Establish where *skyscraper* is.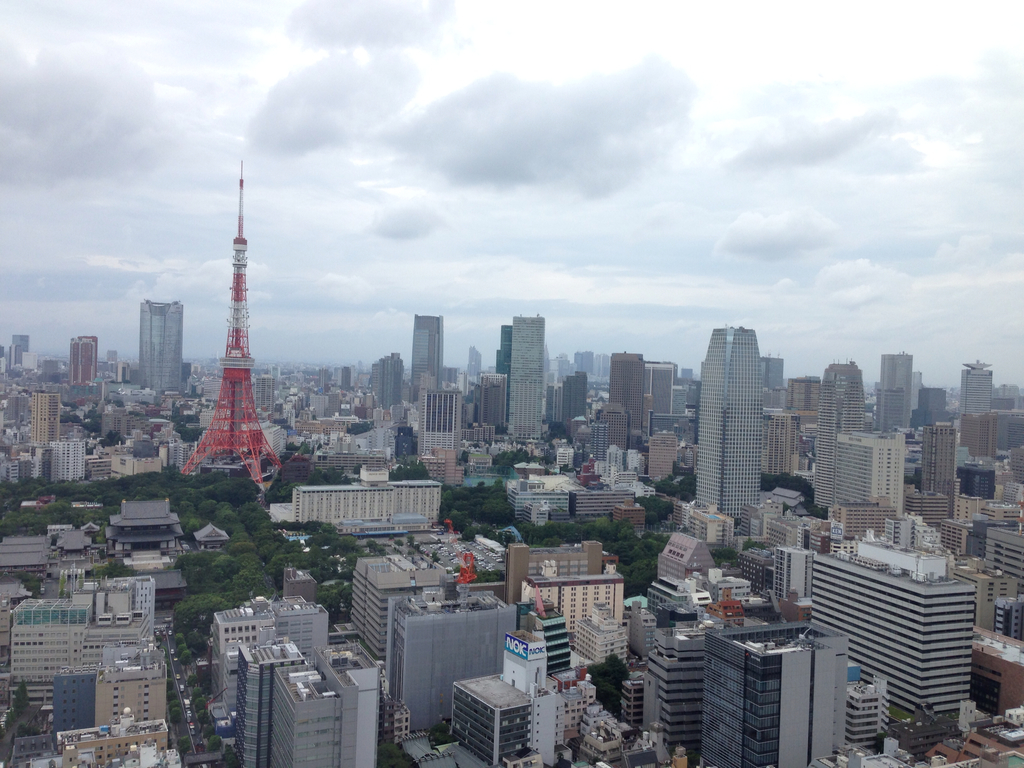
Established at 503 311 552 440.
